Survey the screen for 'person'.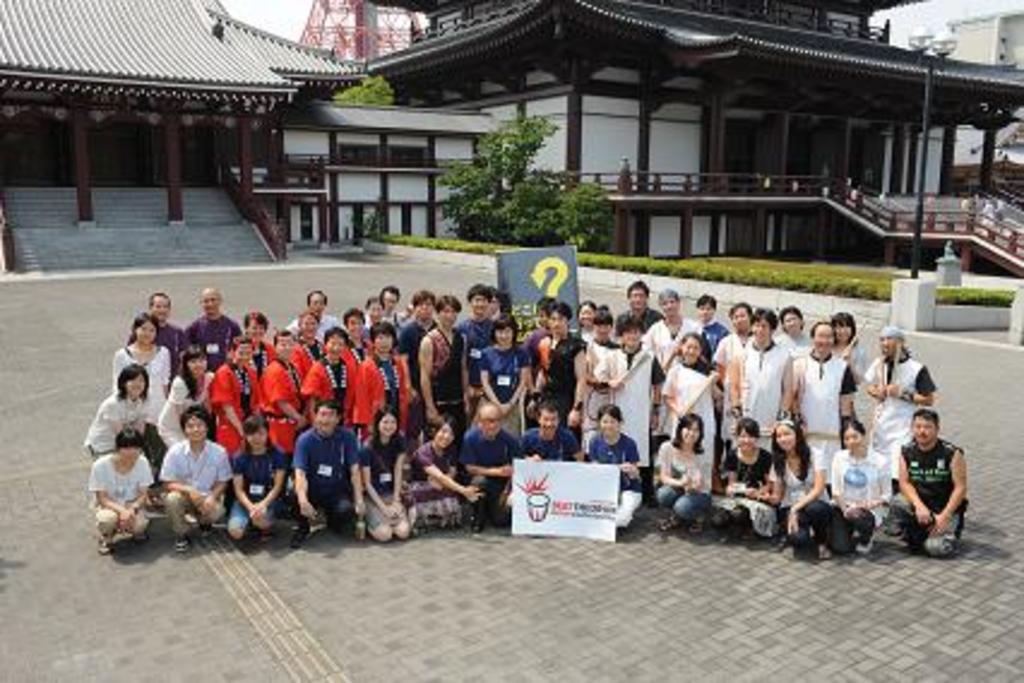
Survey found: 827 411 897 563.
